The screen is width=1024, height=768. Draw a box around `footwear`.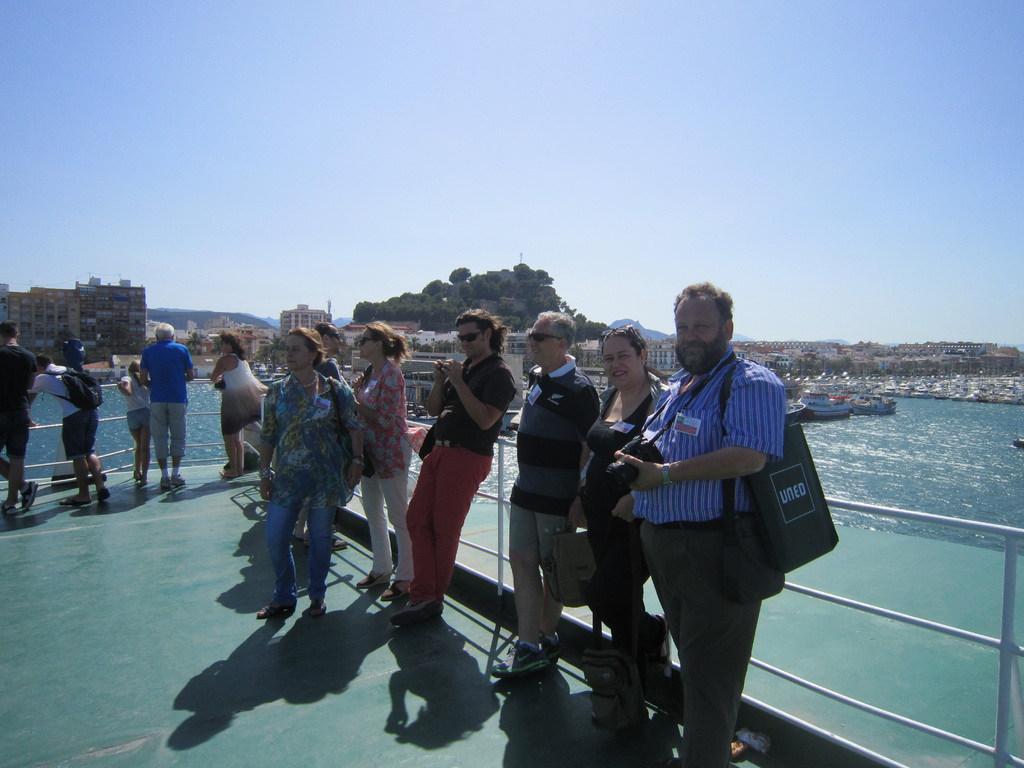
[left=17, top=479, right=37, bottom=511].
